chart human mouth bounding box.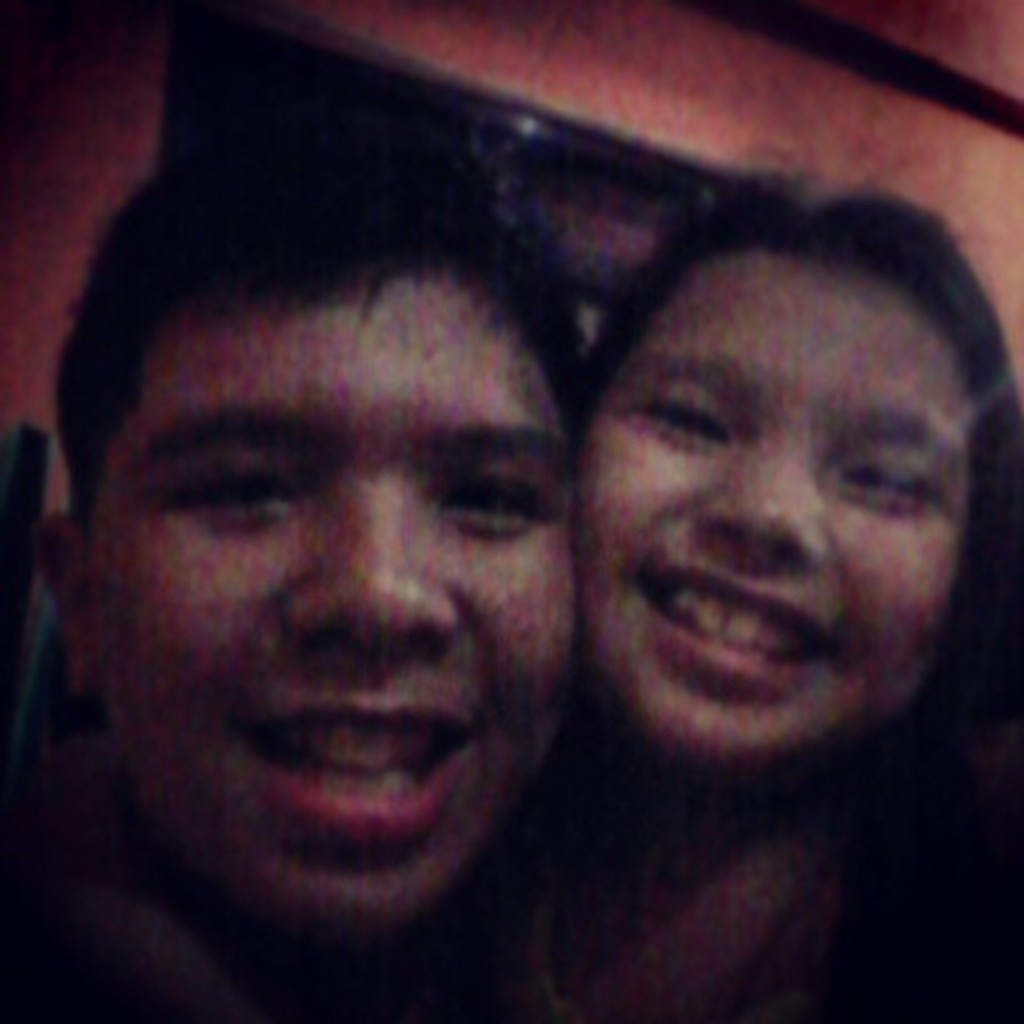
Charted: x1=237, y1=687, x2=478, y2=847.
